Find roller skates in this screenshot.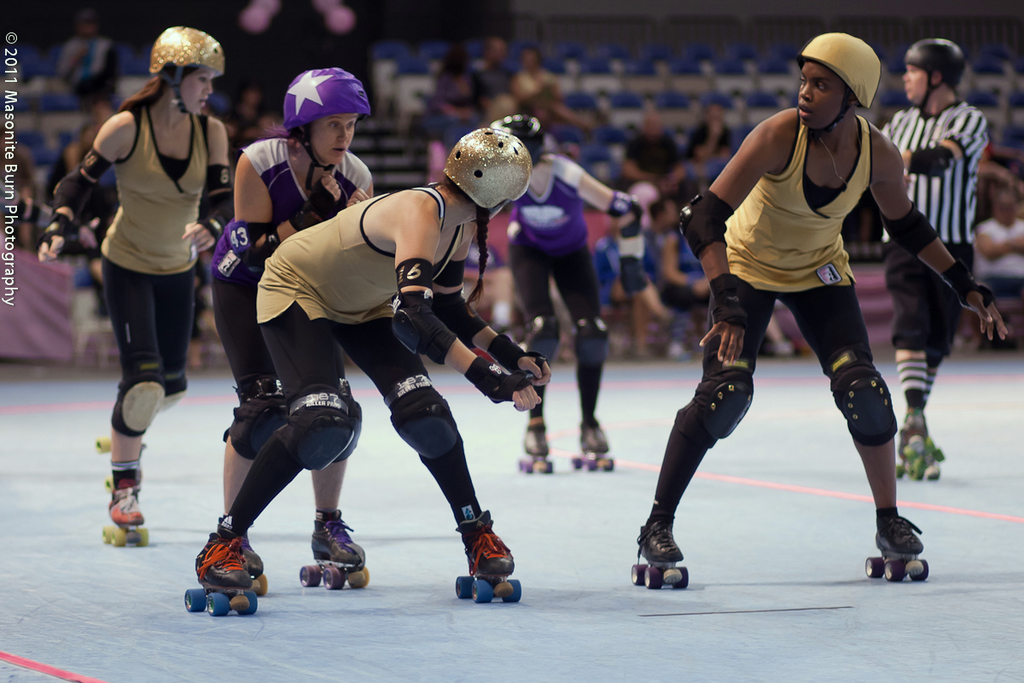
The bounding box for roller skates is 924, 436, 945, 482.
